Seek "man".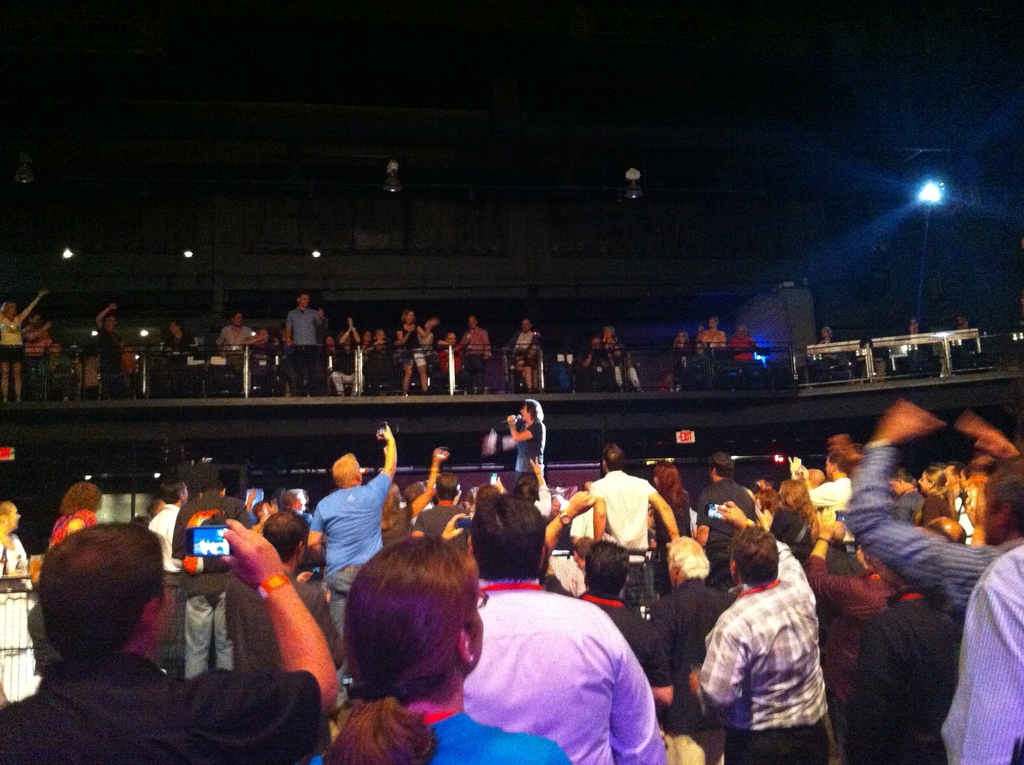
x1=283 y1=286 x2=321 y2=385.
